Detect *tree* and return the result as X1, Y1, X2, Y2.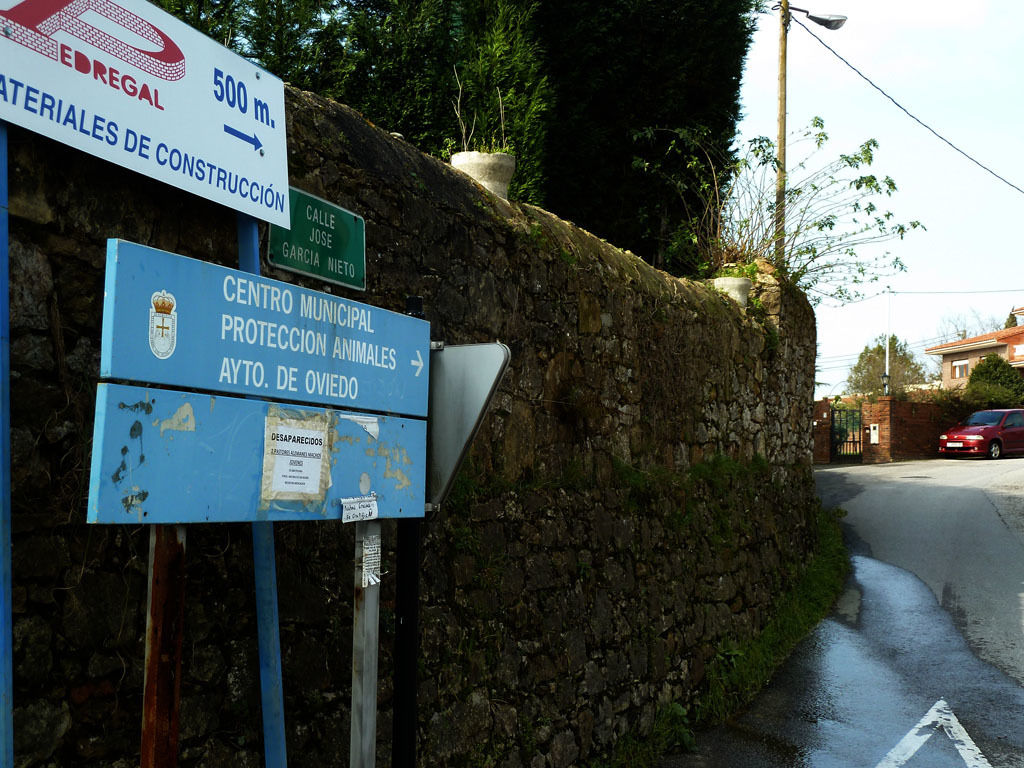
932, 345, 1023, 416.
